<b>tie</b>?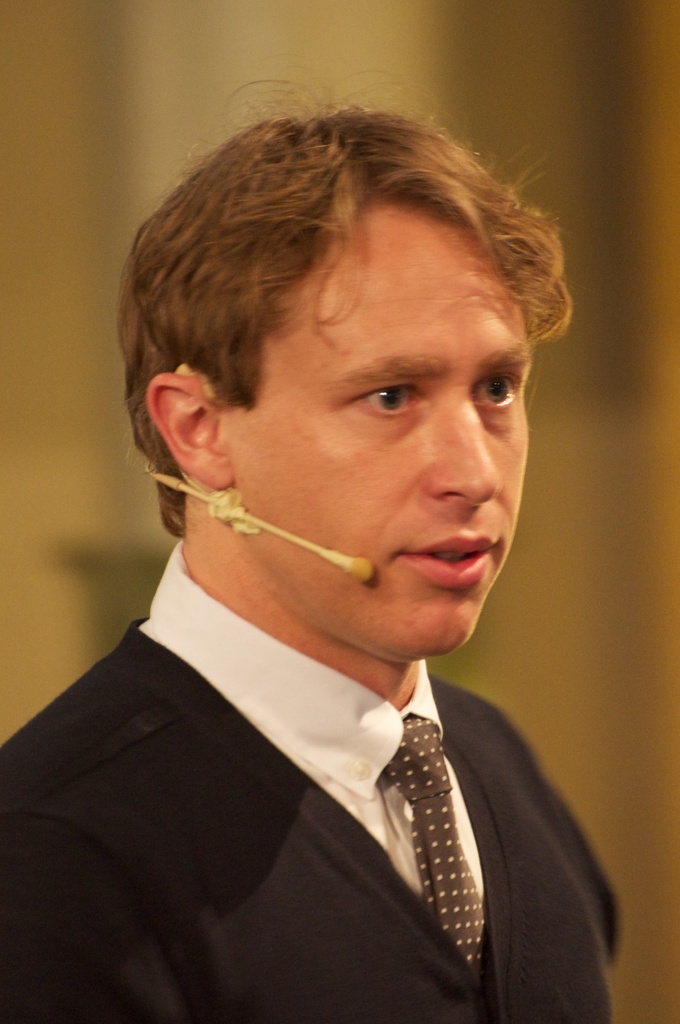
BBox(380, 710, 490, 958)
